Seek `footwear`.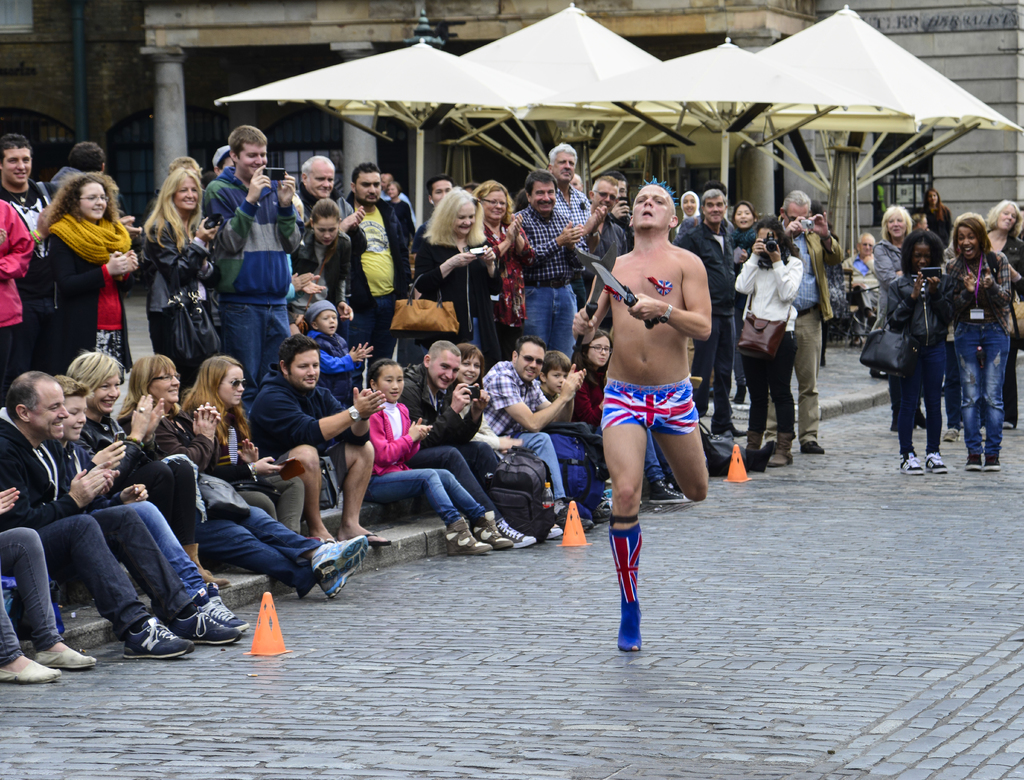
l=593, t=506, r=612, b=523.
